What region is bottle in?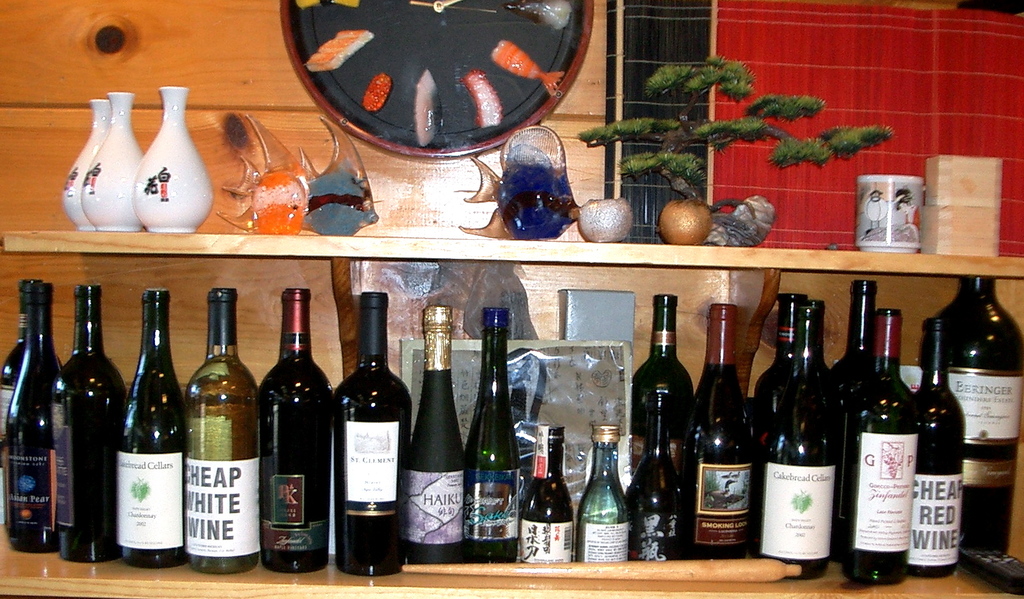
box(573, 424, 630, 565).
